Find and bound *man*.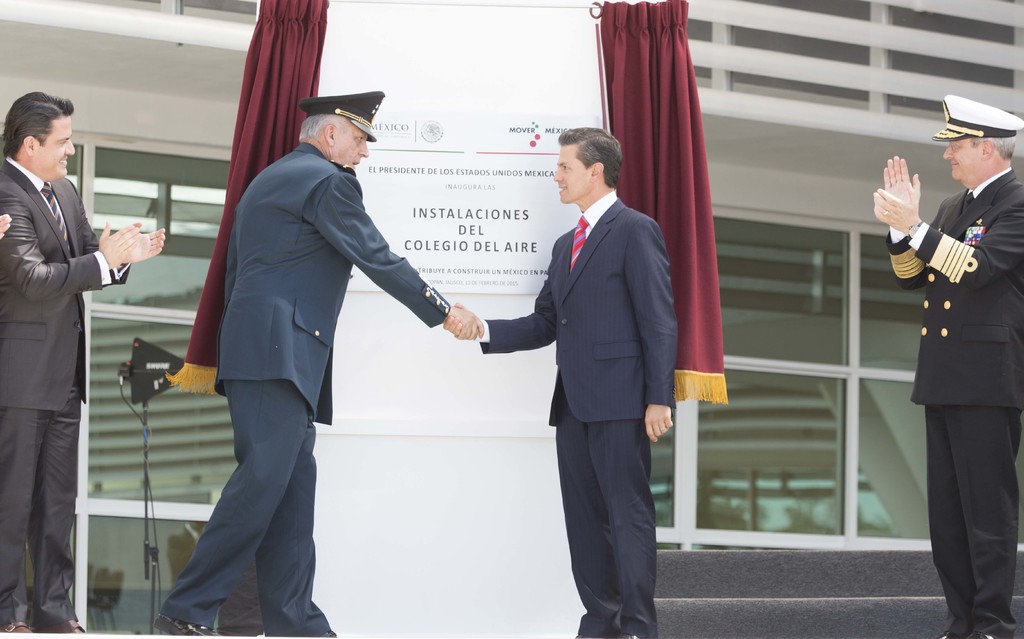
Bound: 872,95,1023,638.
